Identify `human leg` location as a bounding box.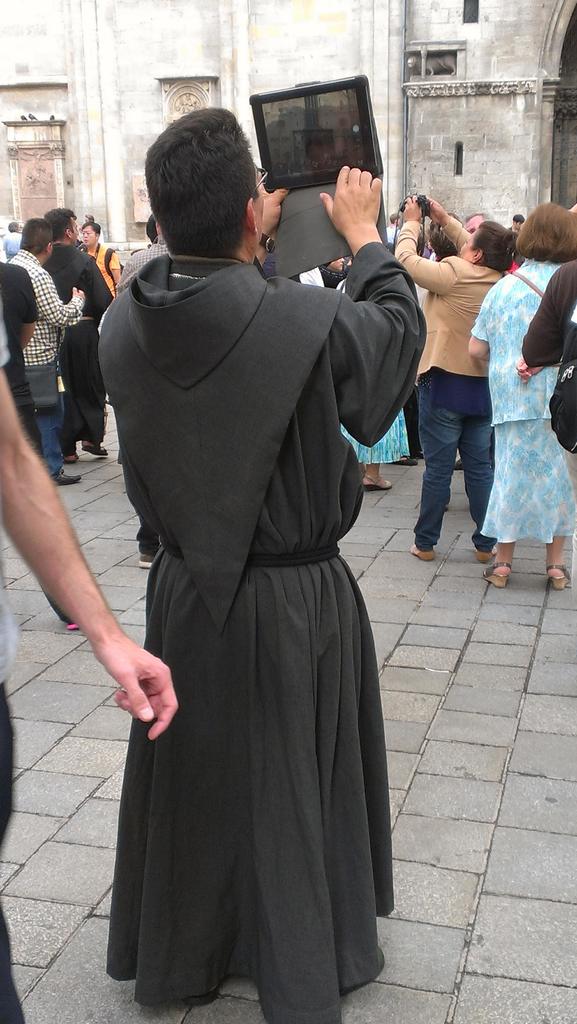
left=549, top=542, right=569, bottom=593.
